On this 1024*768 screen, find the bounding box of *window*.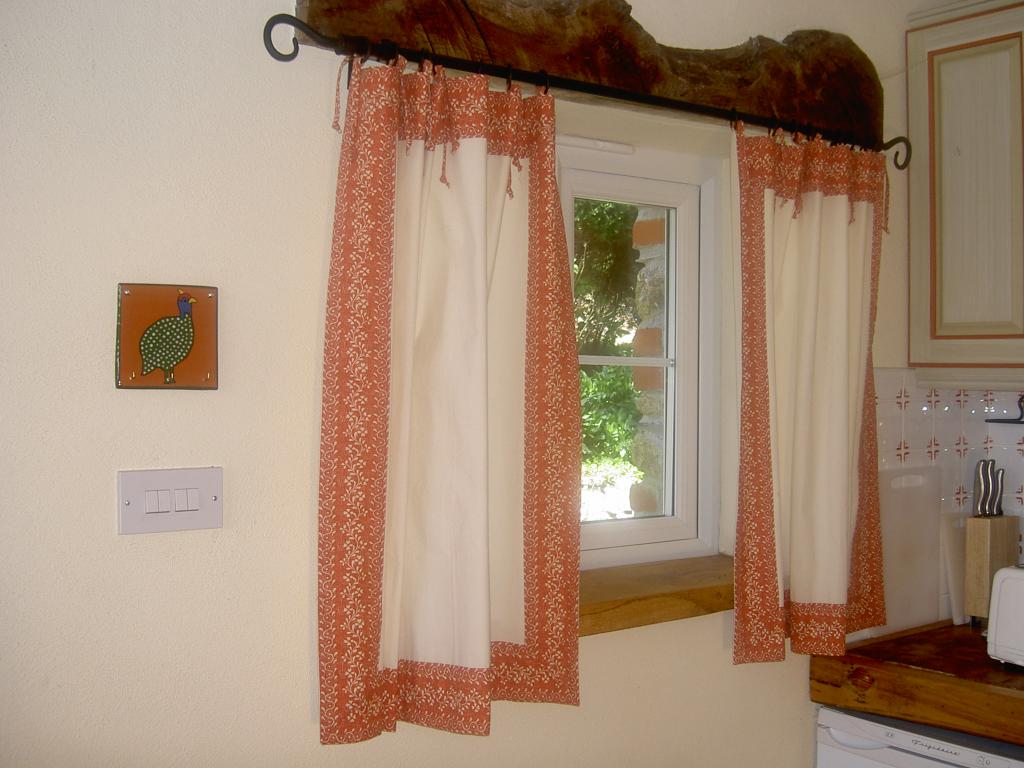
Bounding box: <region>551, 140, 726, 572</region>.
